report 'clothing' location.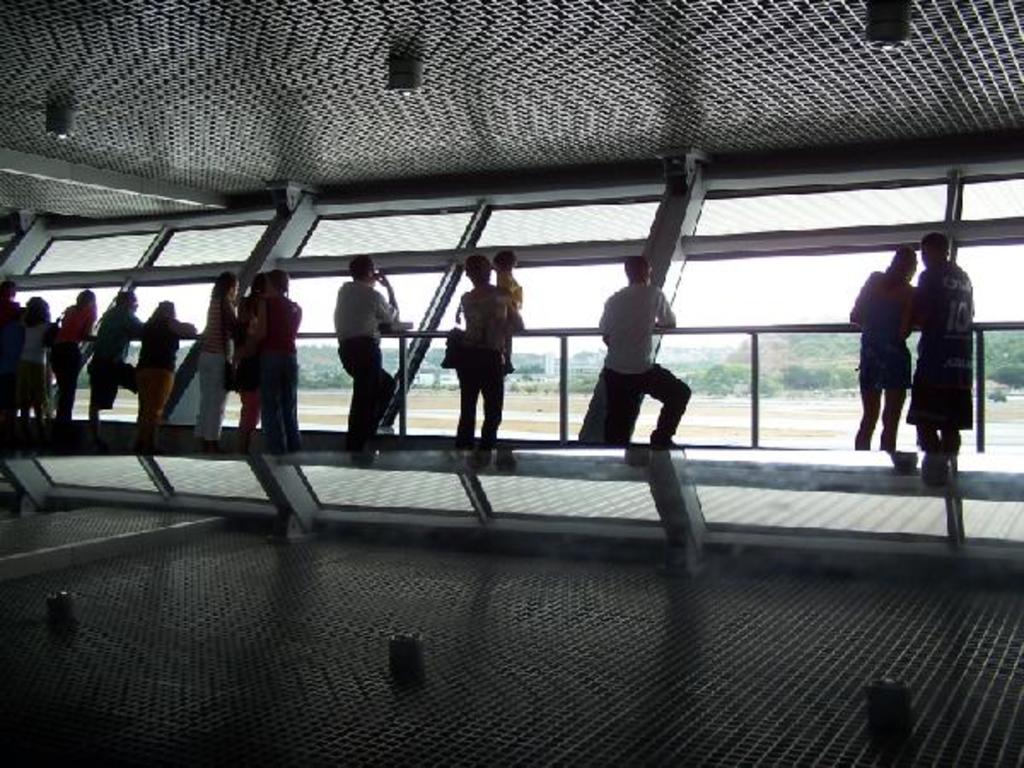
Report: {"x1": 843, "y1": 270, "x2": 922, "y2": 444}.
